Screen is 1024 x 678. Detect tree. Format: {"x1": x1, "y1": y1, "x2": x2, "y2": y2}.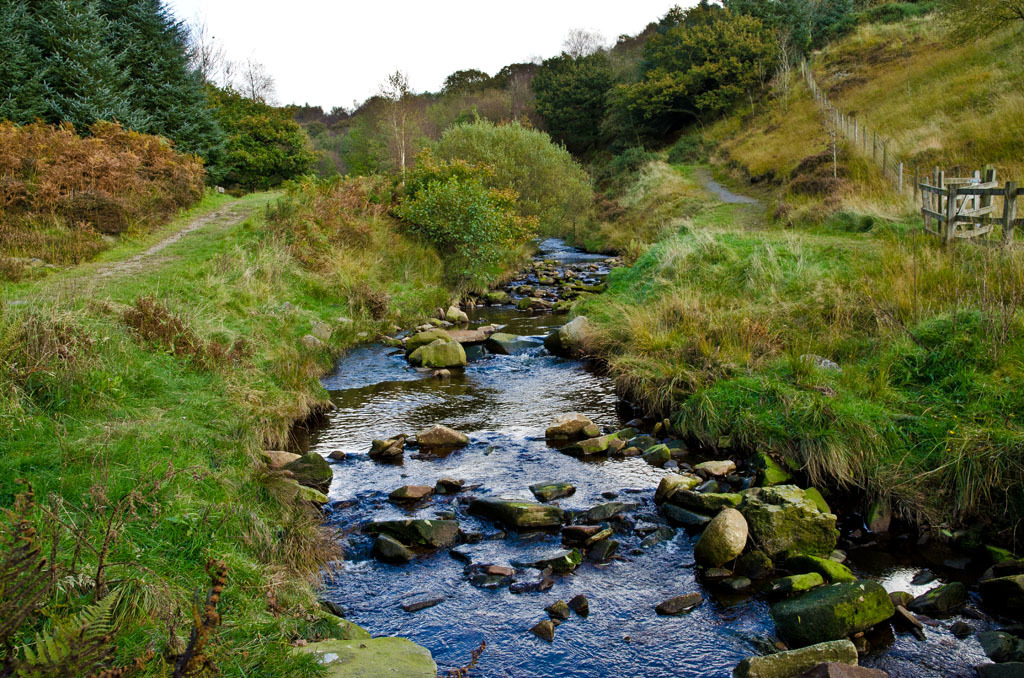
{"x1": 370, "y1": 71, "x2": 424, "y2": 186}.
